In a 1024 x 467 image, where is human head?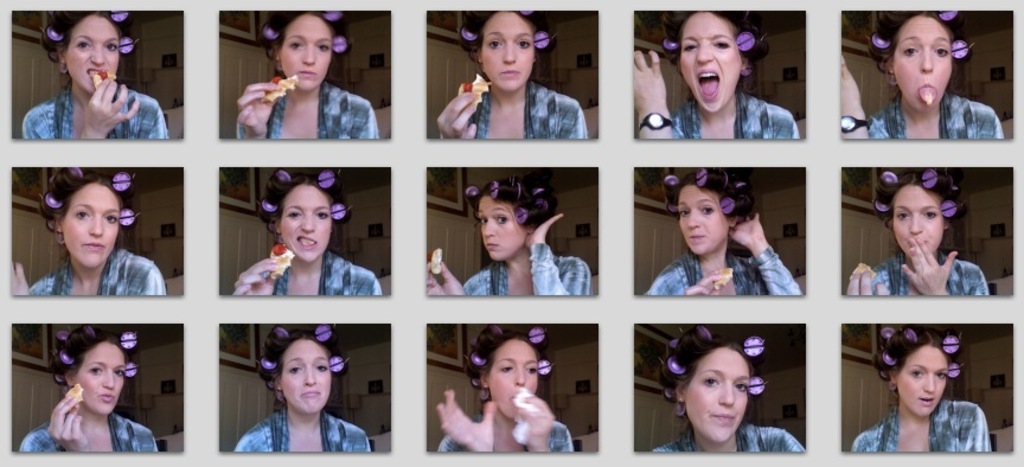
255,326,343,417.
